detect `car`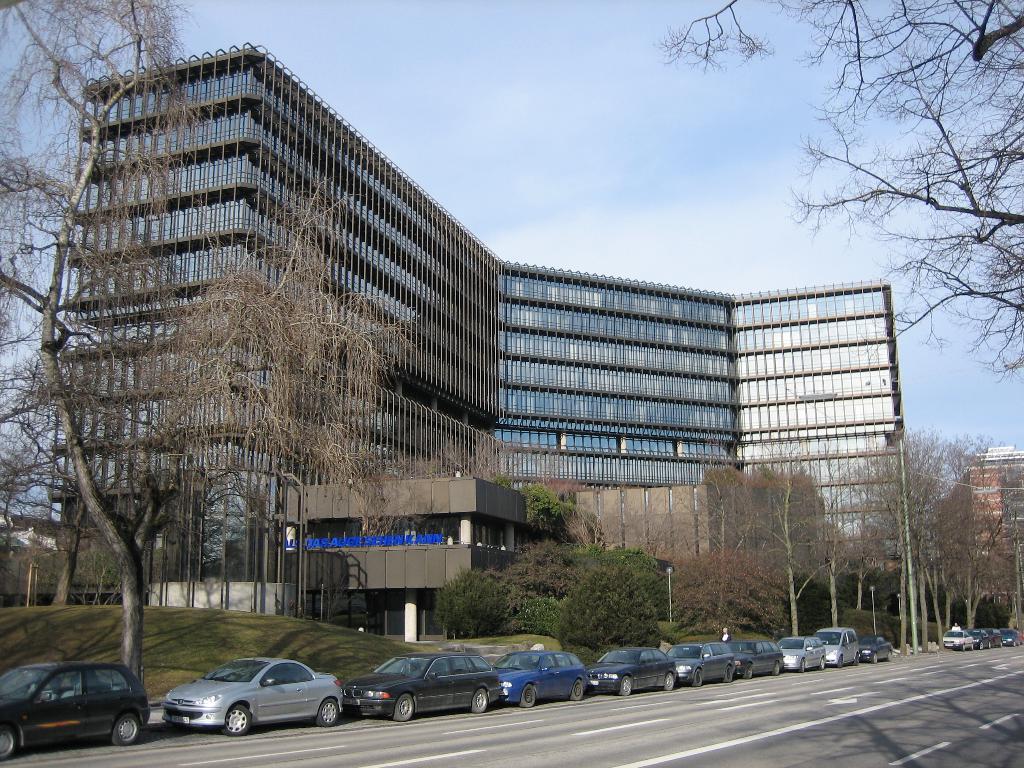
(x1=850, y1=627, x2=893, y2=660)
